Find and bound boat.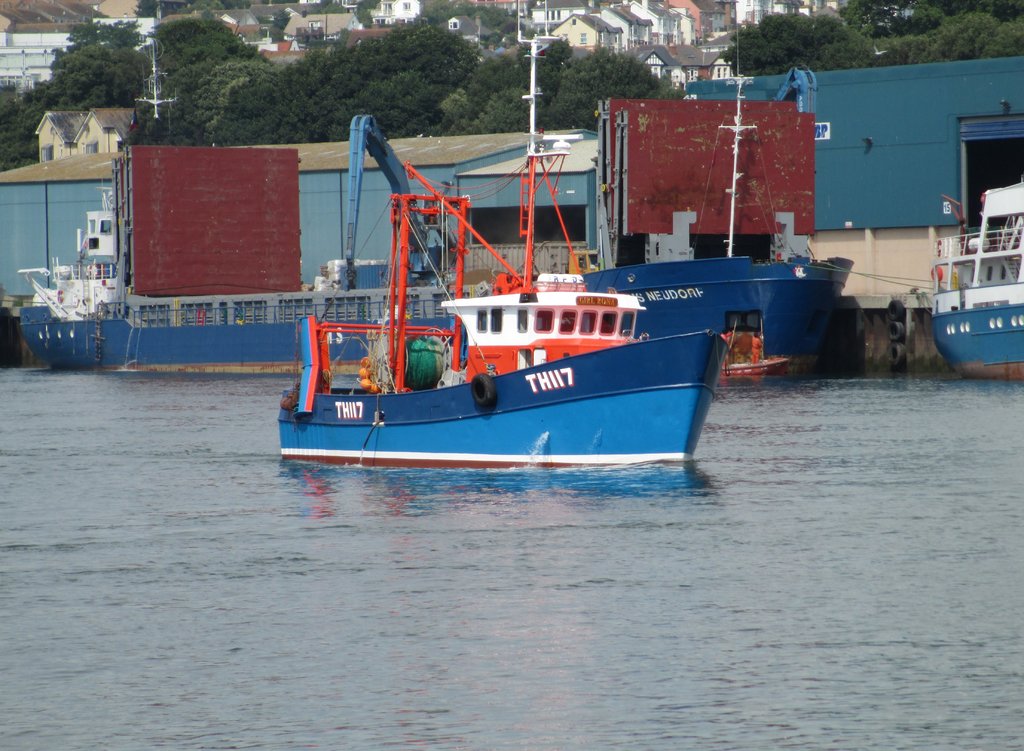
Bound: <bbox>22, 140, 464, 368</bbox>.
